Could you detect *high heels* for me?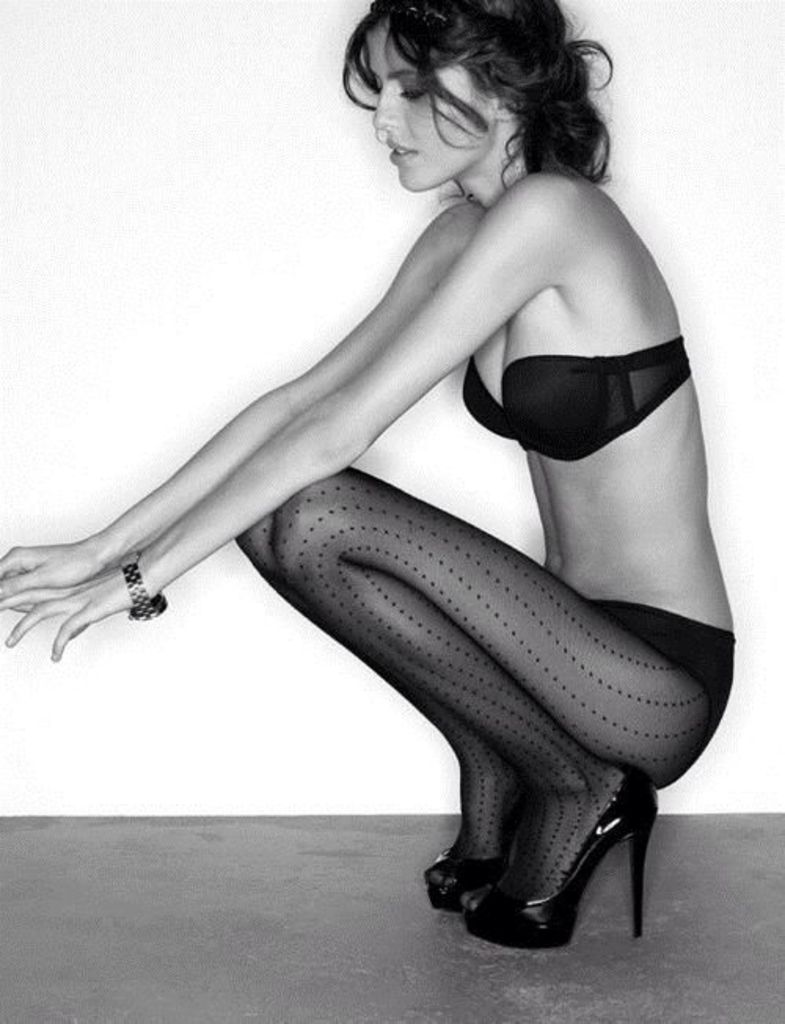
Detection result: Rect(416, 834, 509, 911).
